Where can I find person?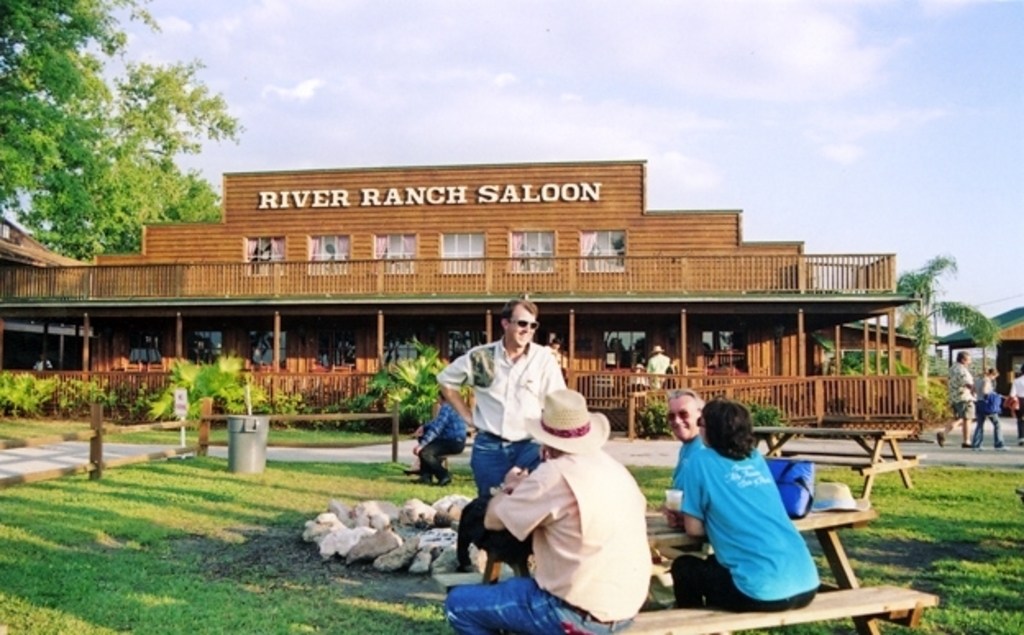
You can find it at x1=968, y1=358, x2=1009, y2=464.
